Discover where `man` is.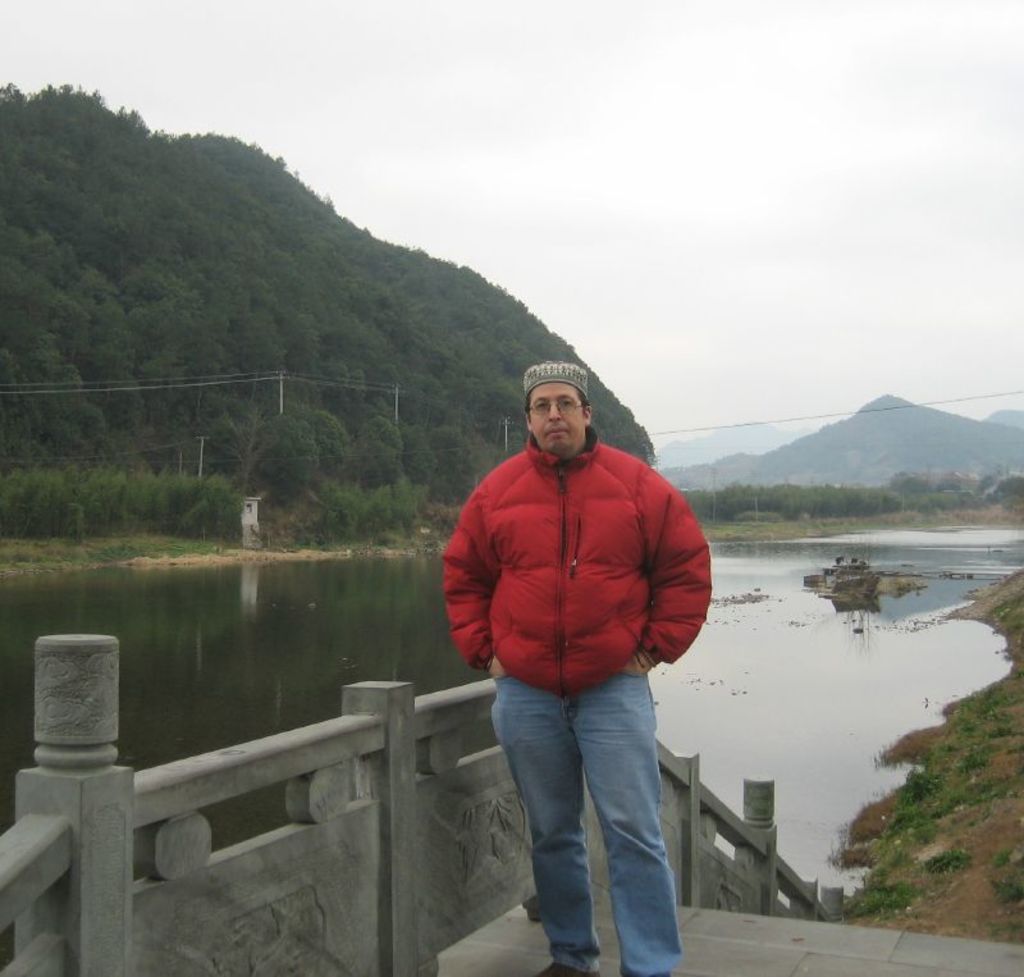
Discovered at bbox=(426, 365, 726, 949).
